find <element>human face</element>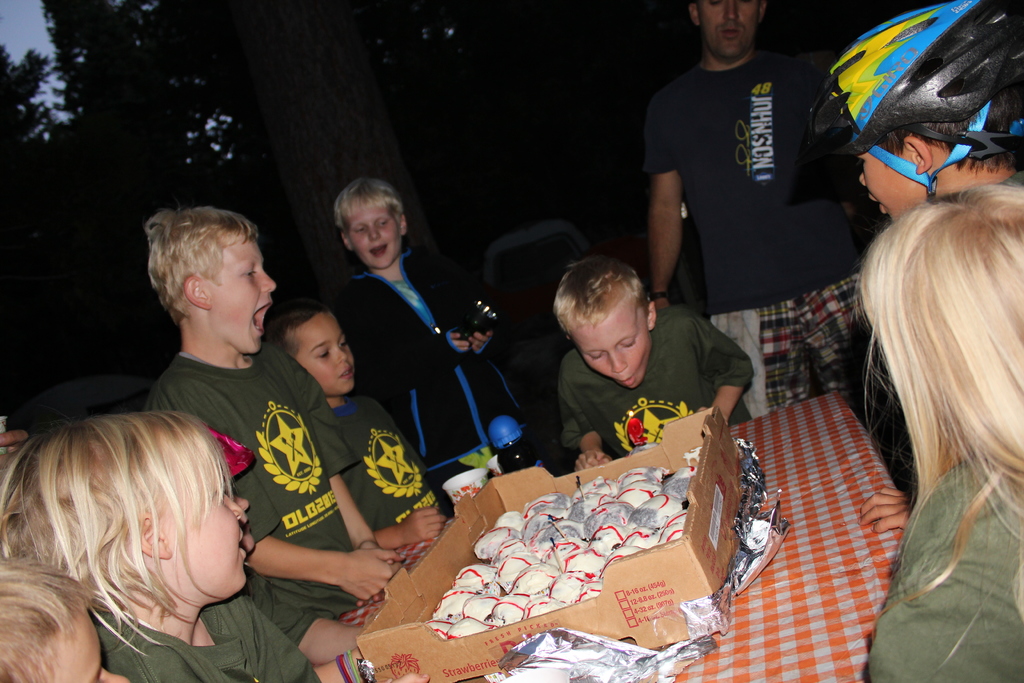
box=[341, 198, 403, 268]
